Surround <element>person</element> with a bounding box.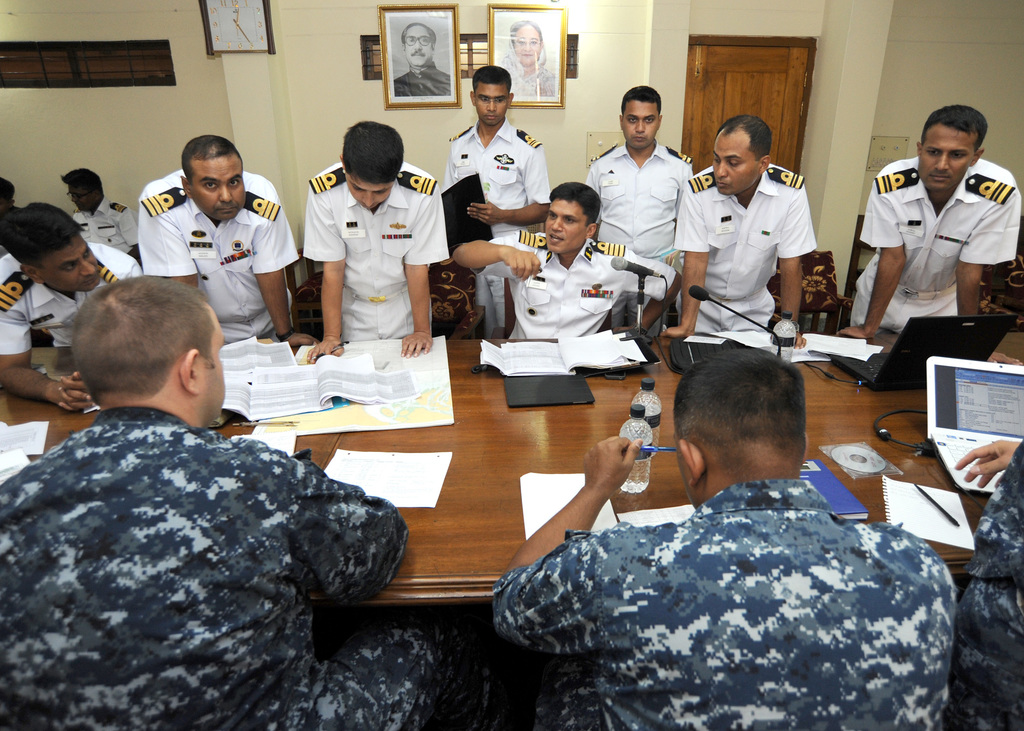
{"left": 658, "top": 115, "right": 804, "bottom": 338}.
